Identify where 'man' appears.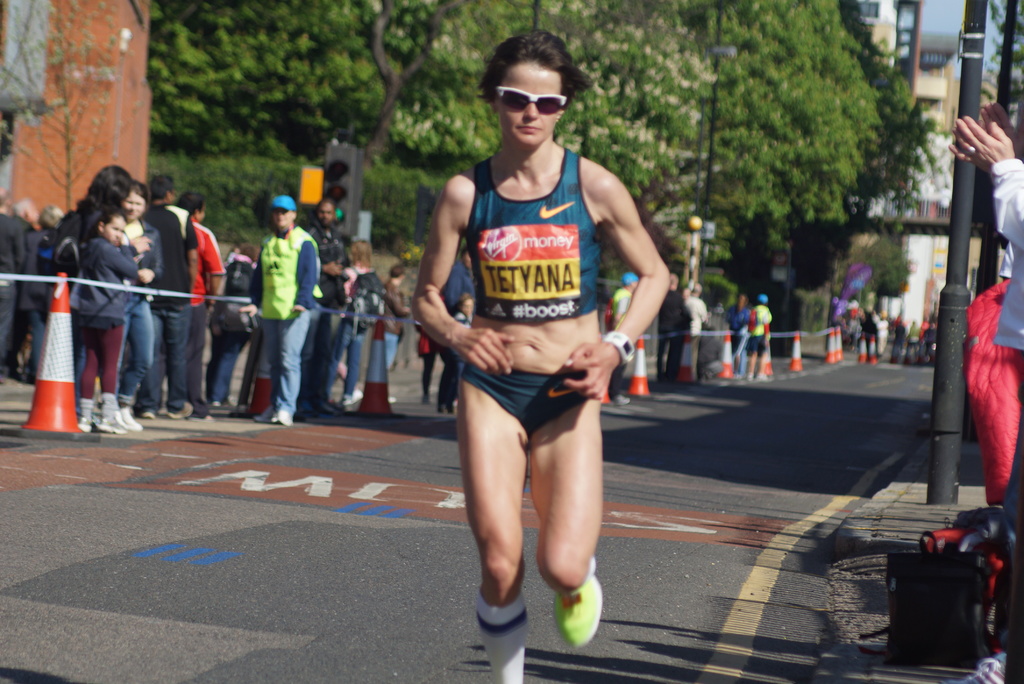
Appears at <bbox>131, 165, 200, 420</bbox>.
